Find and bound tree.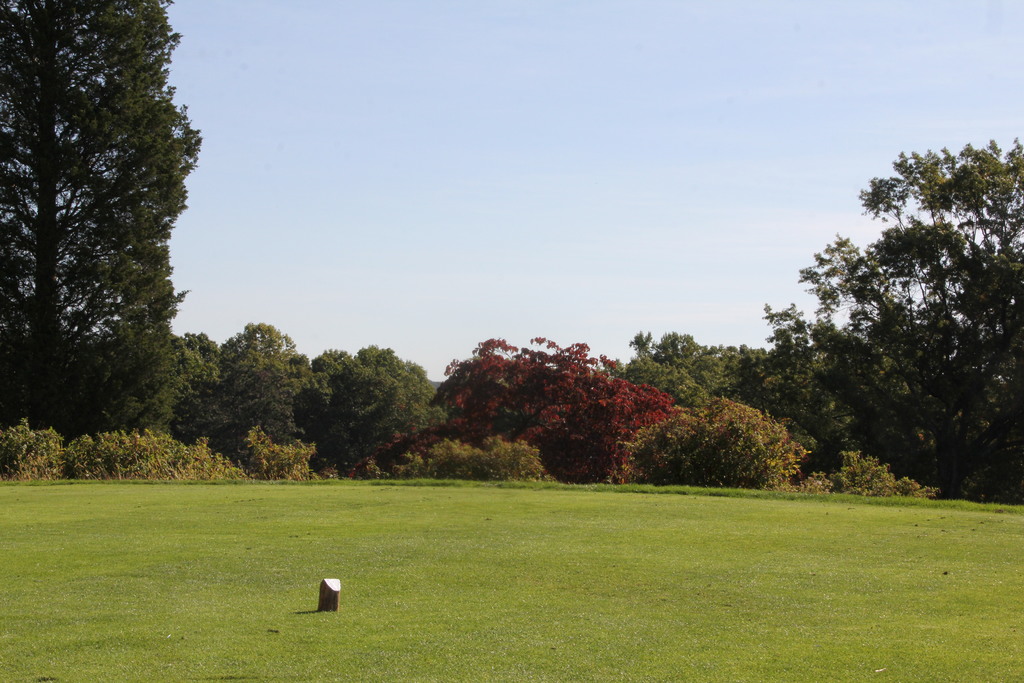
Bound: 173, 331, 220, 442.
